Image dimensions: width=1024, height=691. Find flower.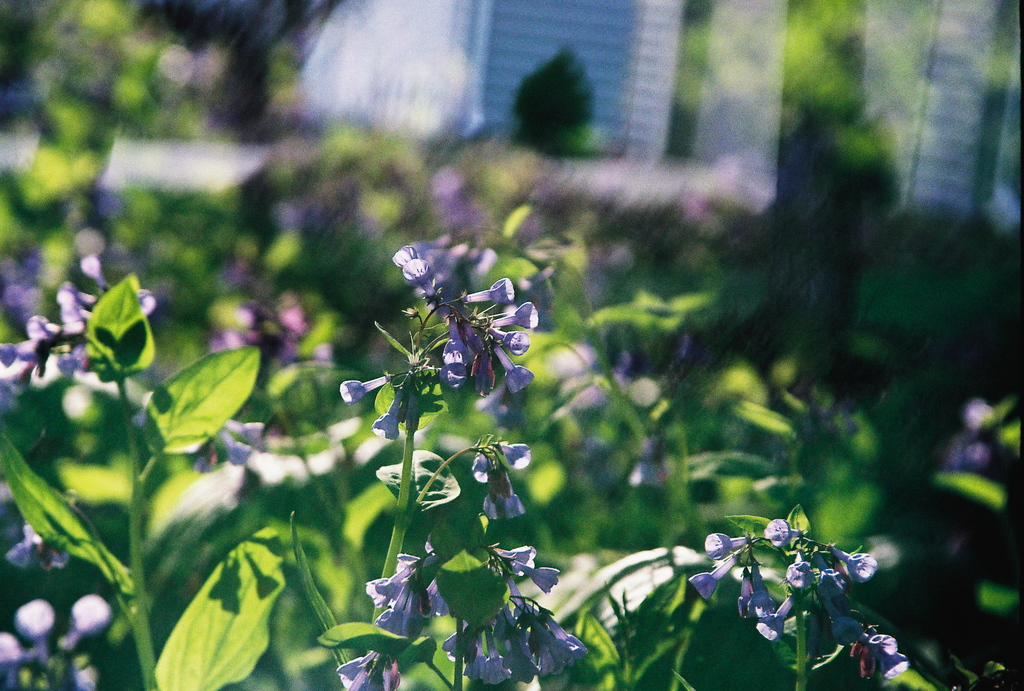
select_region(340, 645, 378, 690).
